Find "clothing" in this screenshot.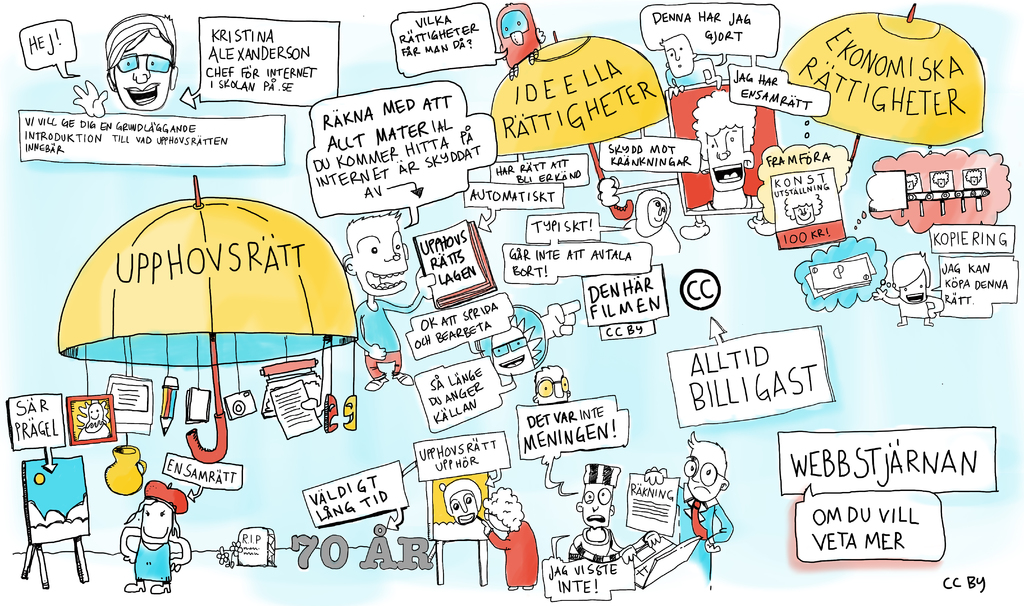
The bounding box for "clothing" is 484, 515, 543, 598.
